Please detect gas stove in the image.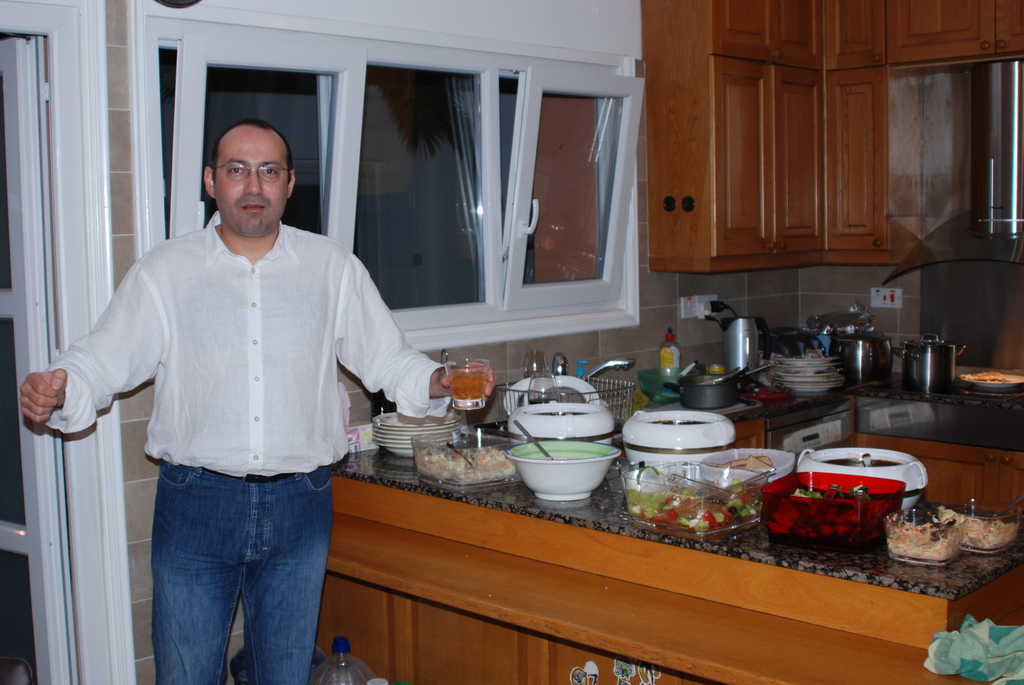
652,343,841,427.
